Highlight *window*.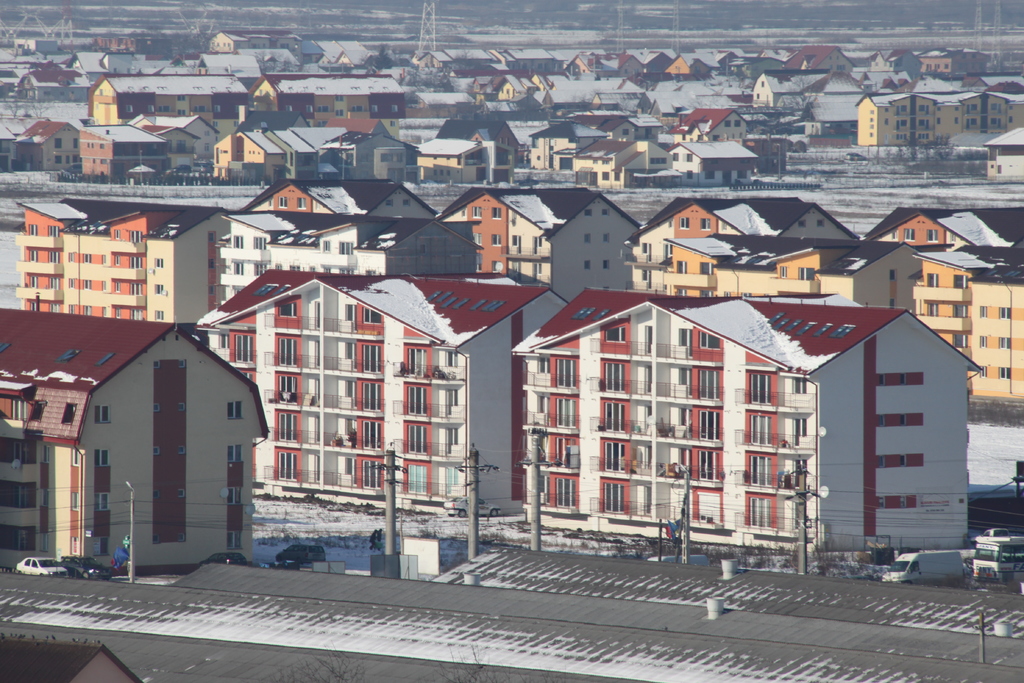
Highlighted region: {"x1": 95, "y1": 491, "x2": 111, "y2": 514}.
